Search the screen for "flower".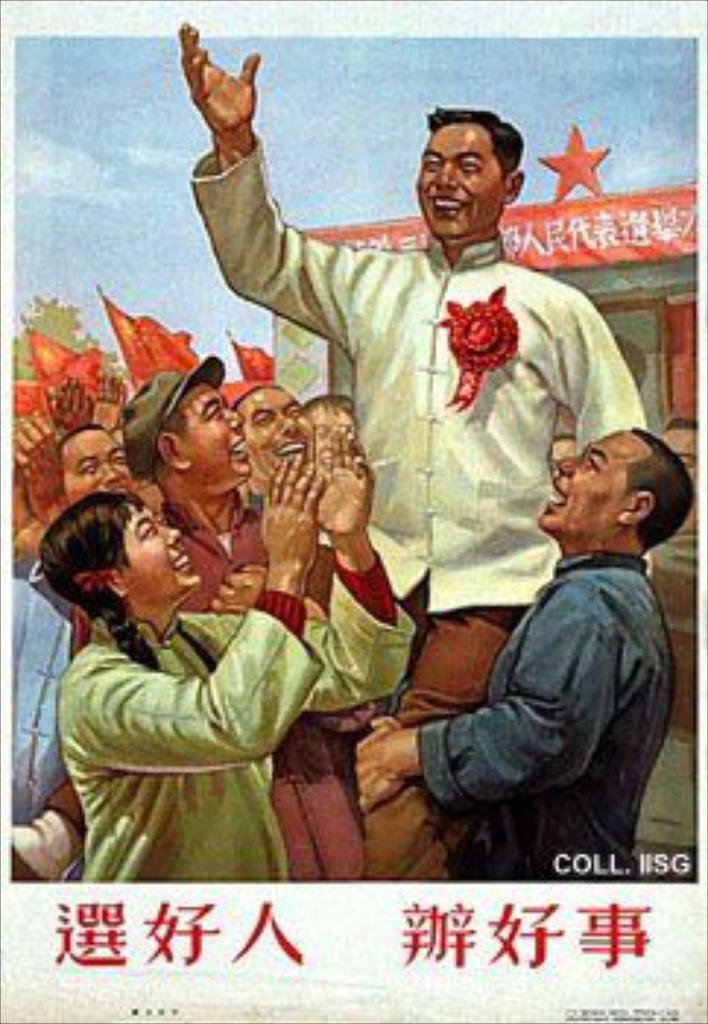
Found at [451,301,521,372].
